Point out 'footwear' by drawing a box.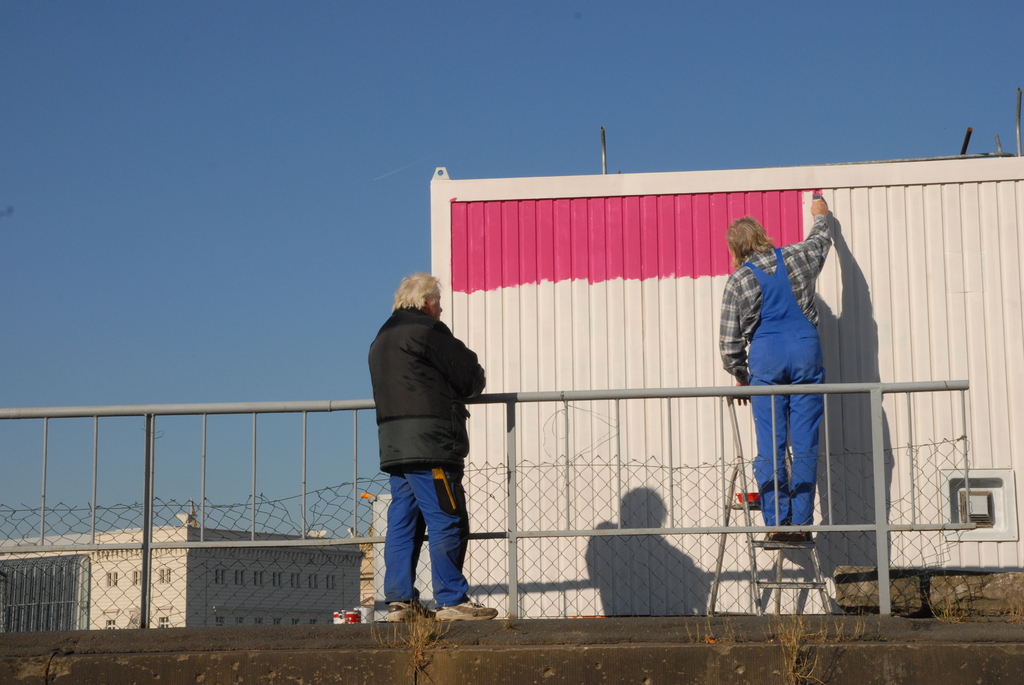
788 522 811 546.
